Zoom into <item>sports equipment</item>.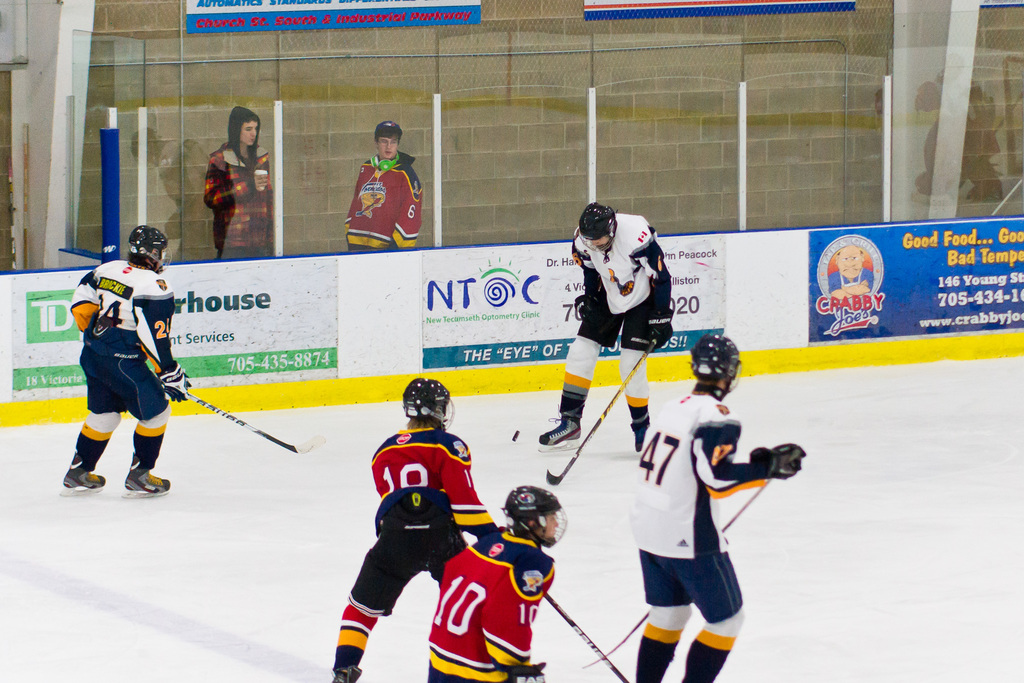
Zoom target: x1=579, y1=201, x2=618, y2=252.
